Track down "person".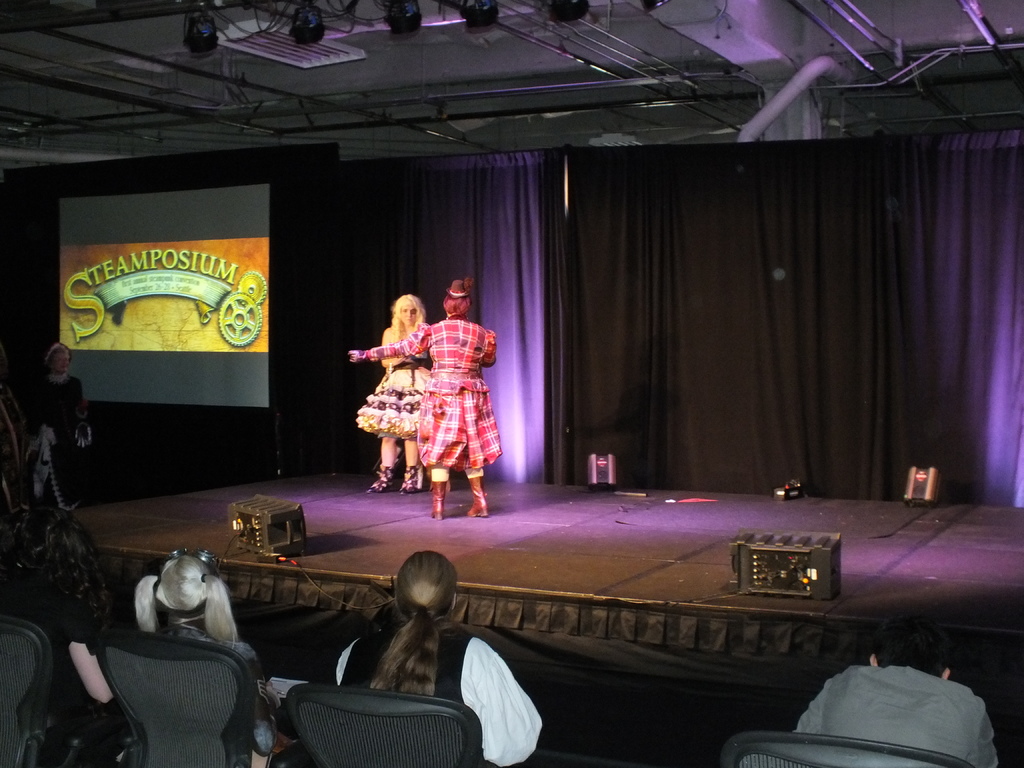
Tracked to 333/547/541/767.
